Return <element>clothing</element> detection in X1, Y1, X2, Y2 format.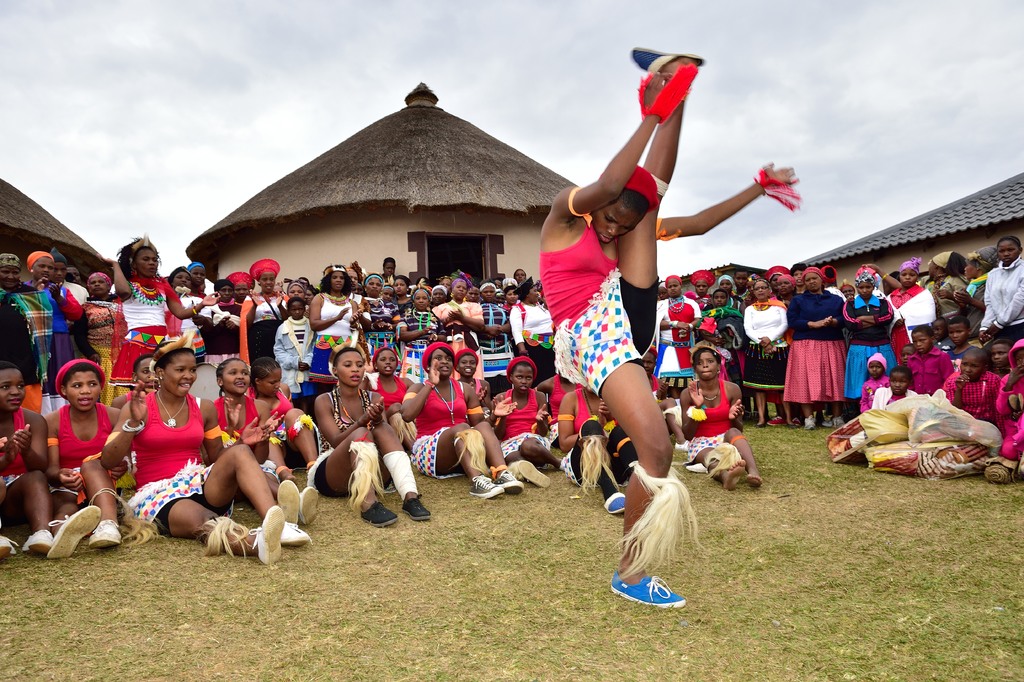
273, 379, 299, 418.
